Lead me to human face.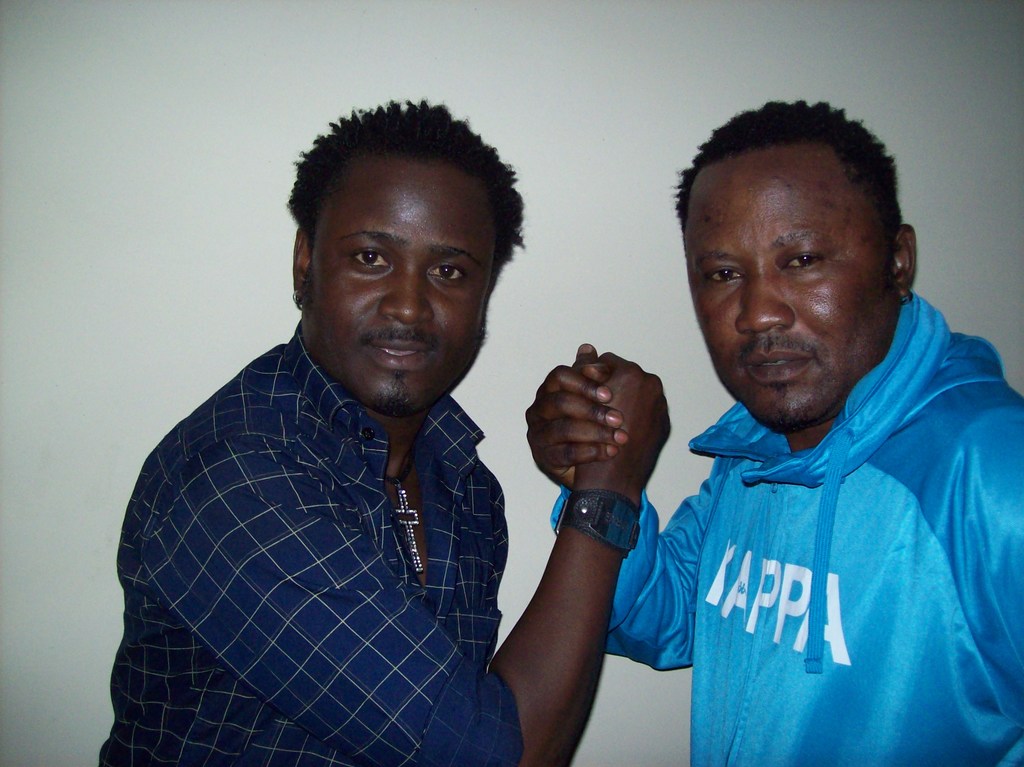
Lead to 682:161:899:428.
